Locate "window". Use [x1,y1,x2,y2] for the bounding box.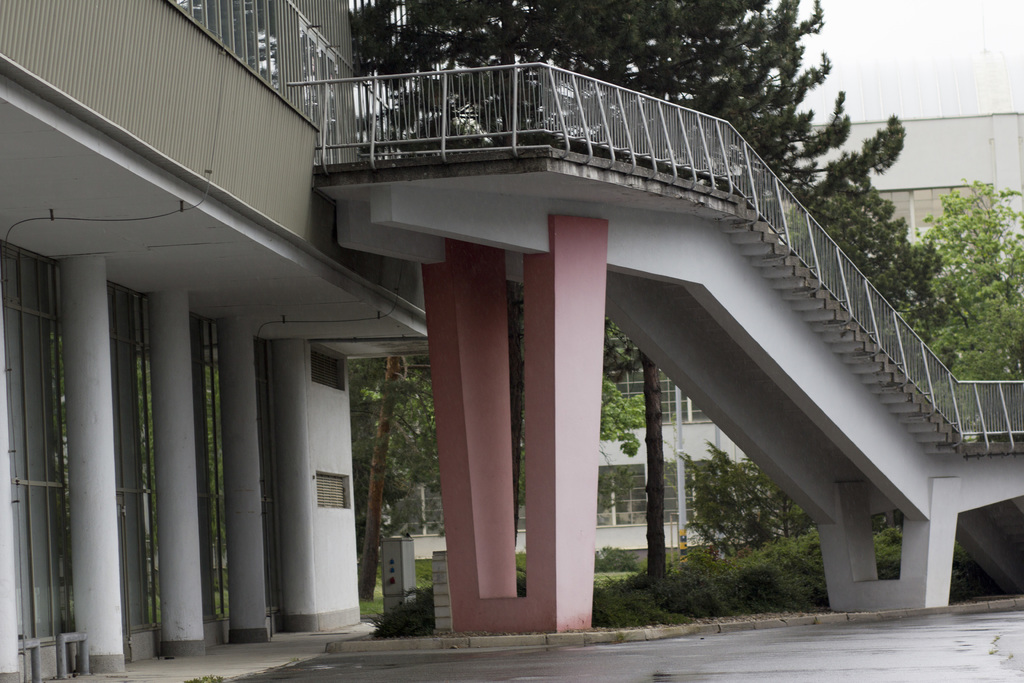
[881,179,995,226].
